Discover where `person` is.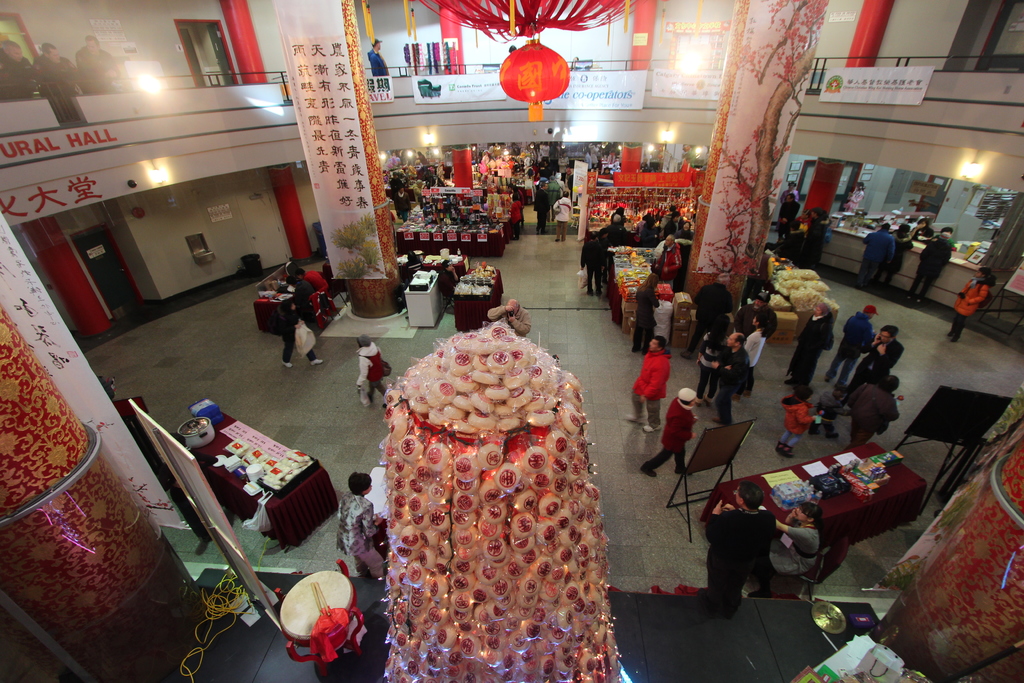
Discovered at {"left": 882, "top": 222, "right": 916, "bottom": 286}.
